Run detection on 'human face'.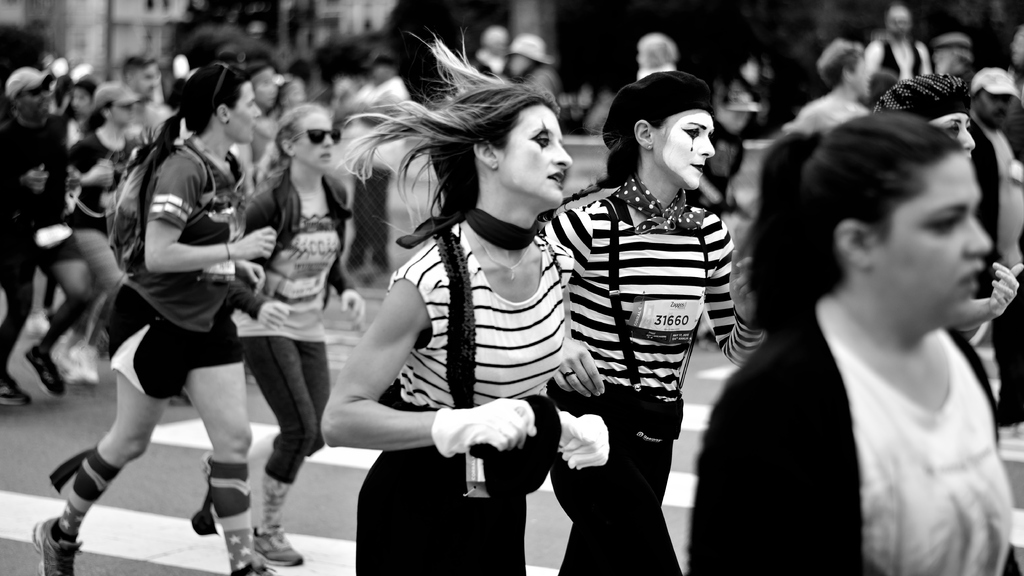
Result: bbox=[883, 152, 993, 313].
